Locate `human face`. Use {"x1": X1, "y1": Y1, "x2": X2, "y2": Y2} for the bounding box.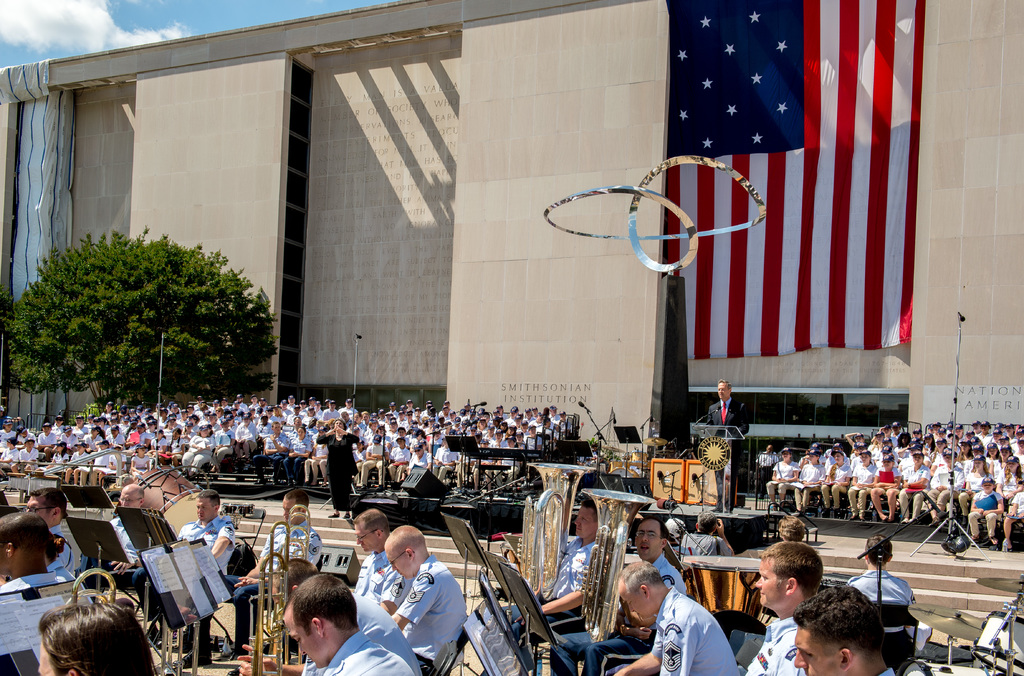
{"x1": 282, "y1": 618, "x2": 326, "y2": 663}.
